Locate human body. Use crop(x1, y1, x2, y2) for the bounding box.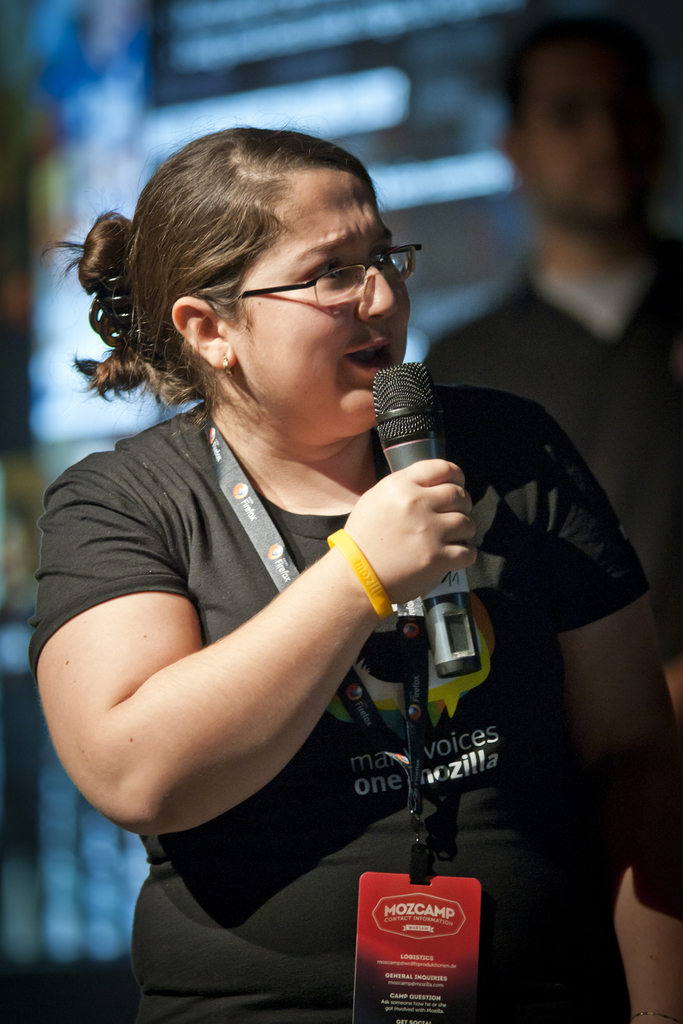
crop(31, 125, 682, 1023).
